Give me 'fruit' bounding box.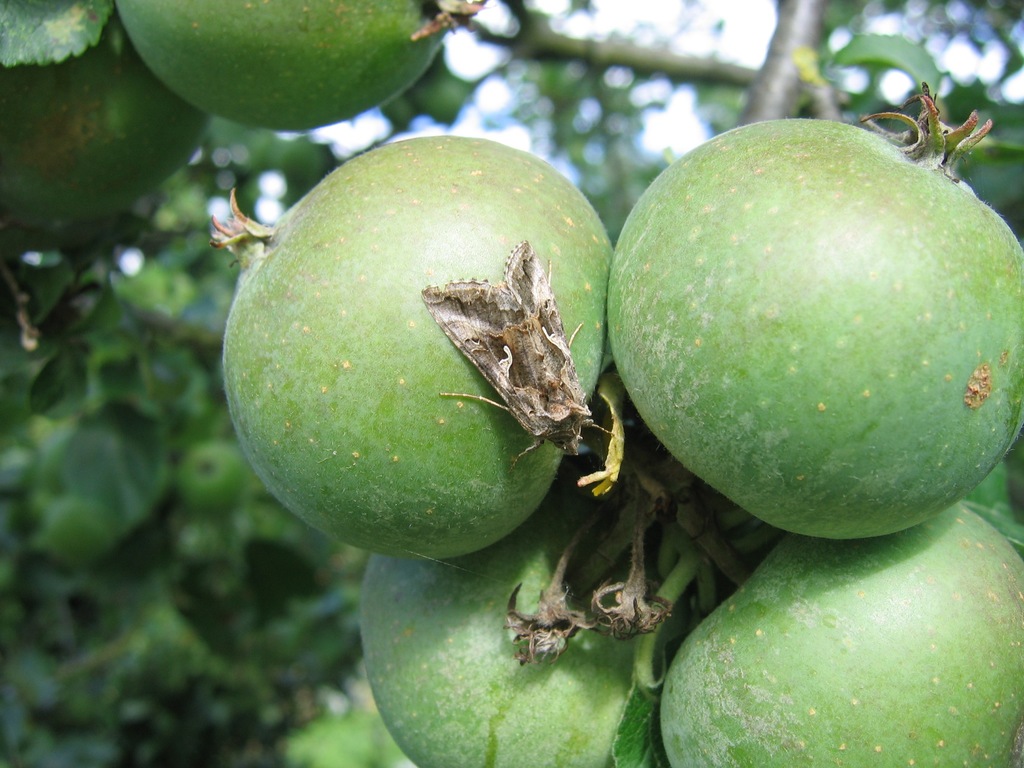
(left=360, top=450, right=721, bottom=767).
